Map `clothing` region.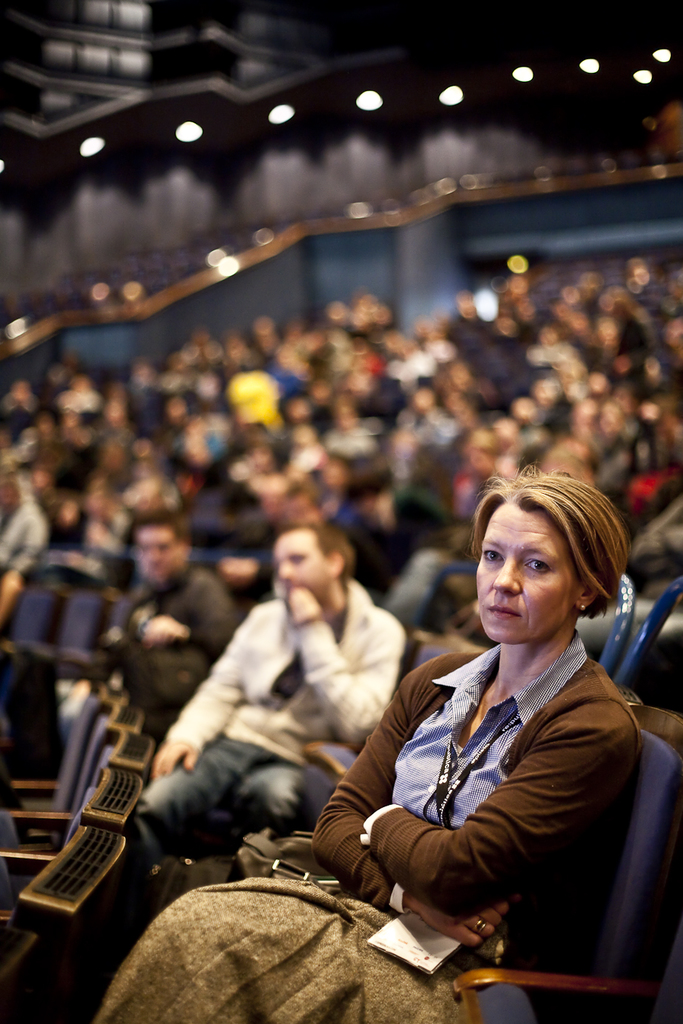
Mapped to crop(108, 570, 264, 733).
